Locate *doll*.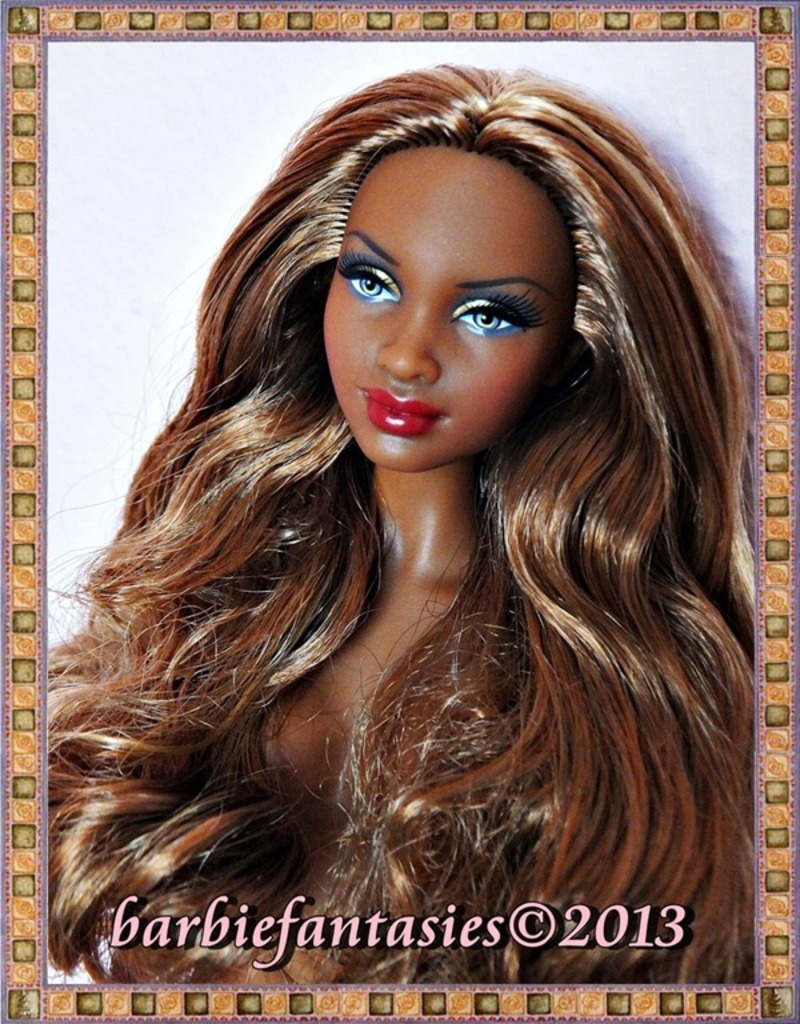
Bounding box: (25, 27, 776, 976).
